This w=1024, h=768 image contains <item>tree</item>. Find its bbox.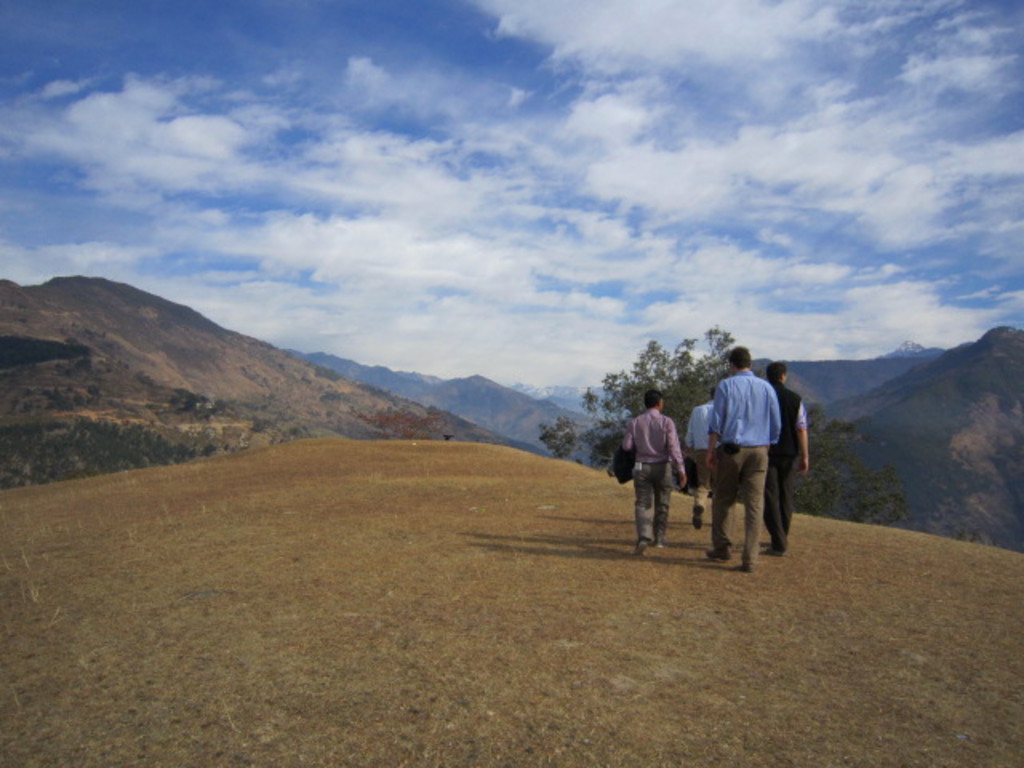
(536,326,907,528).
